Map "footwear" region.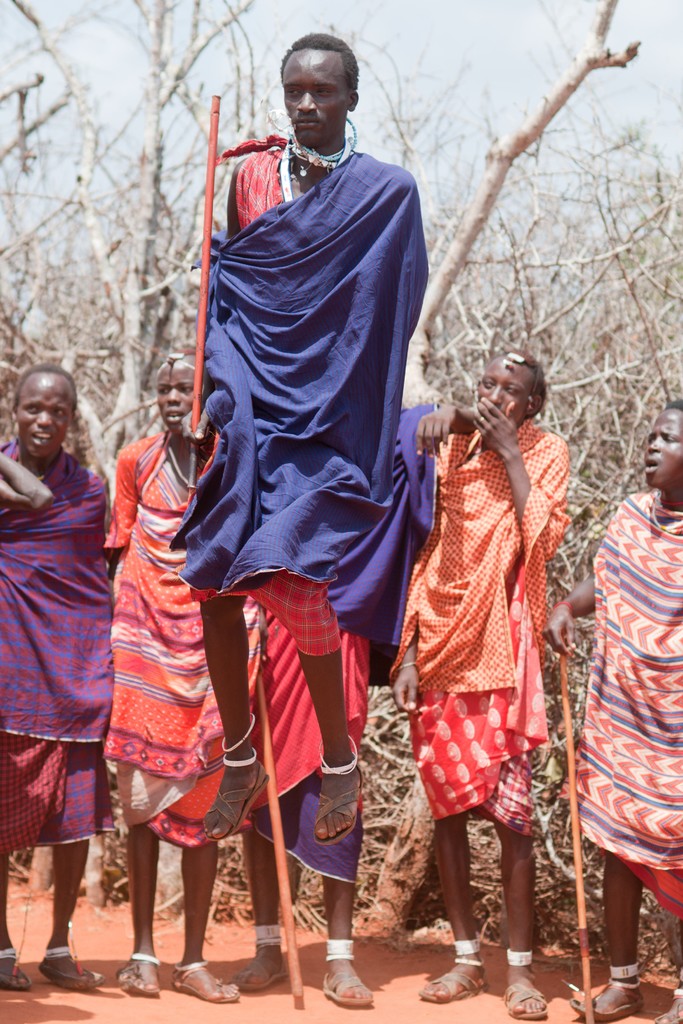
Mapped to [652,997,682,1023].
